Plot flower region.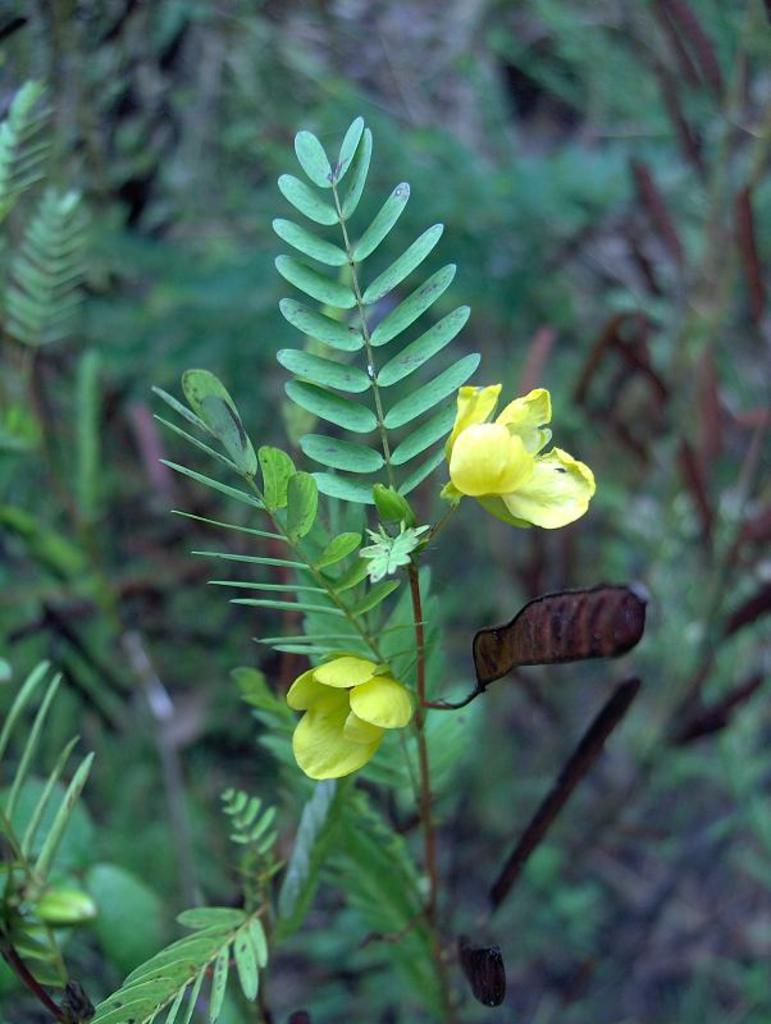
Plotted at bbox=[286, 652, 411, 782].
